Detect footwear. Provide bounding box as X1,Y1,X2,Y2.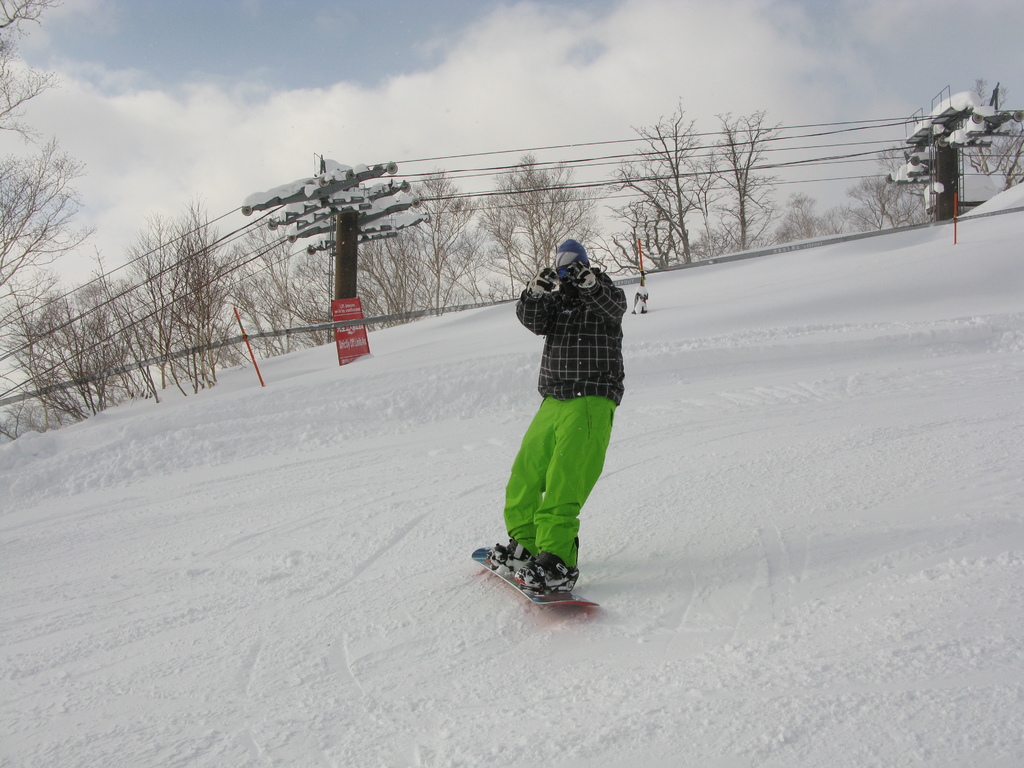
511,552,577,598.
